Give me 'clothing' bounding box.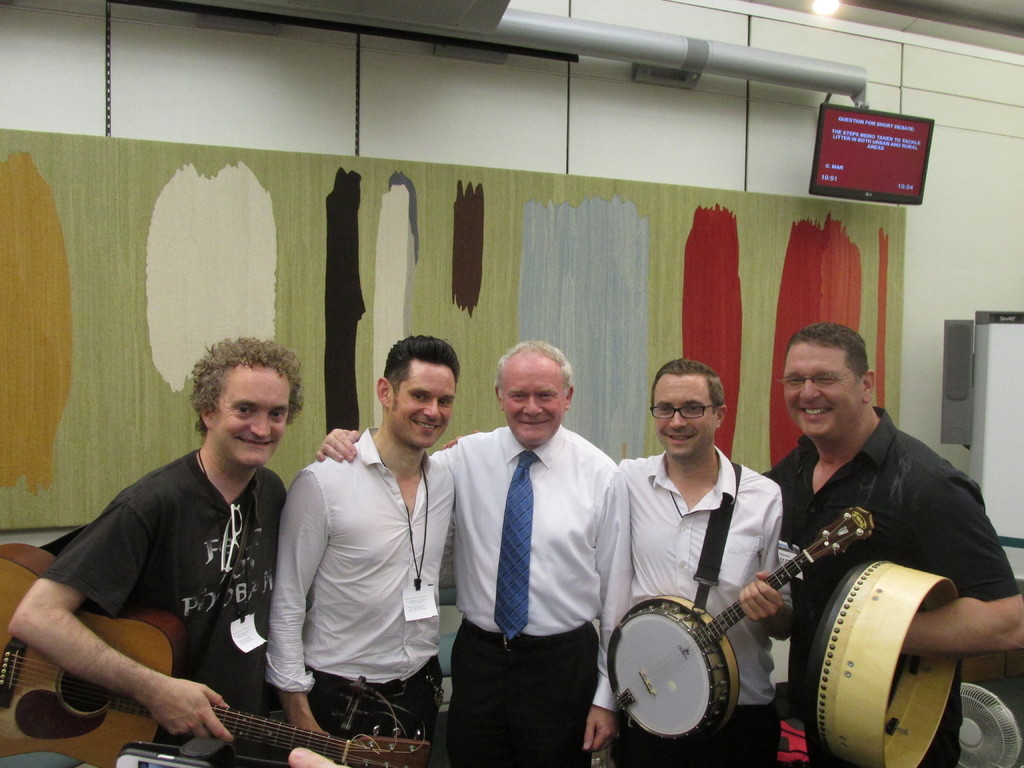
bbox(611, 445, 781, 767).
